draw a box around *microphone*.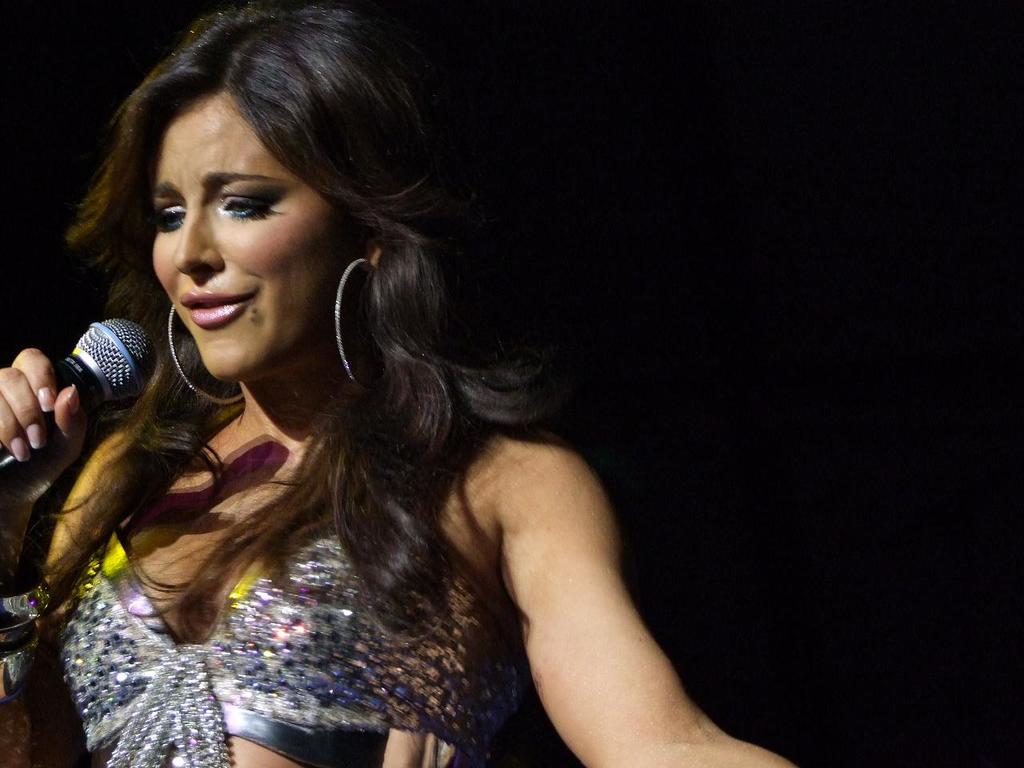
(x1=30, y1=312, x2=170, y2=434).
